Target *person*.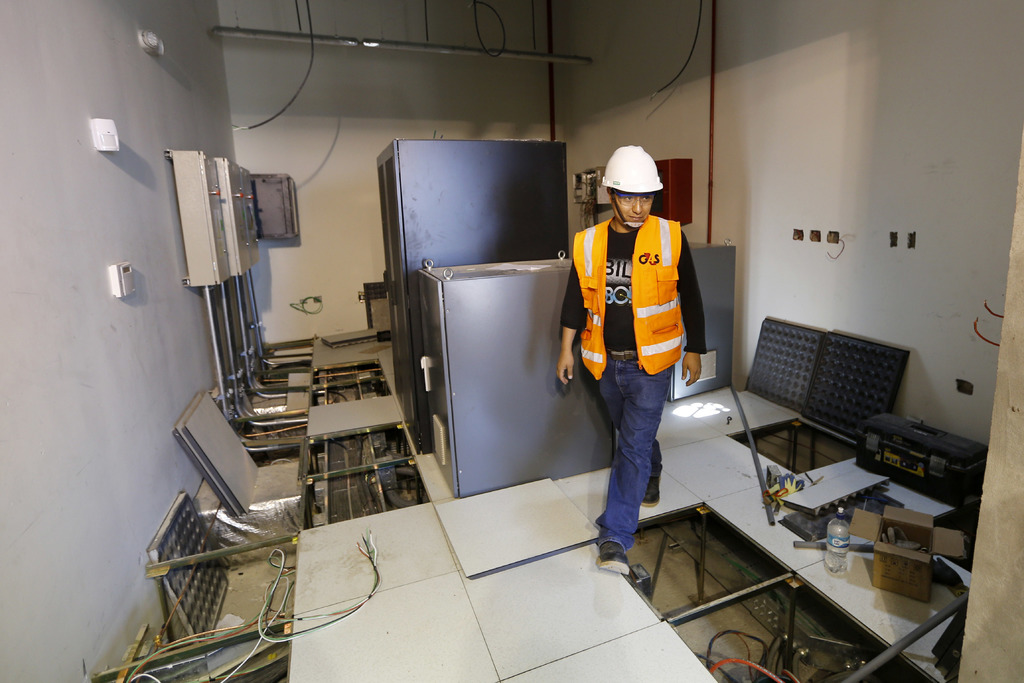
Target region: BBox(556, 146, 704, 570).
